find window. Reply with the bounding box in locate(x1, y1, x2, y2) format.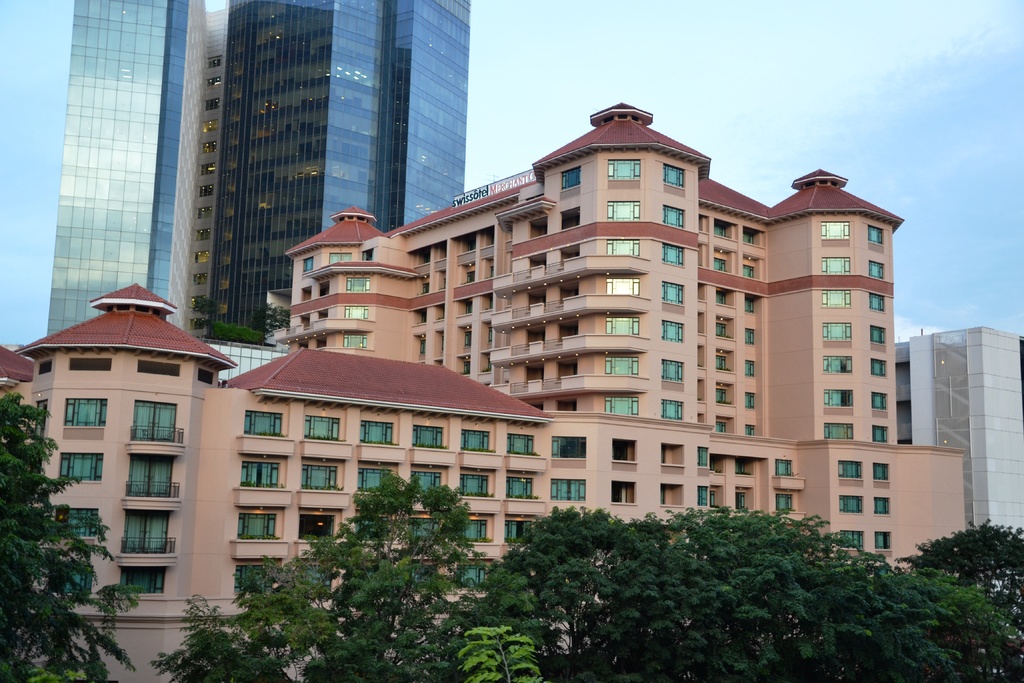
locate(822, 358, 853, 377).
